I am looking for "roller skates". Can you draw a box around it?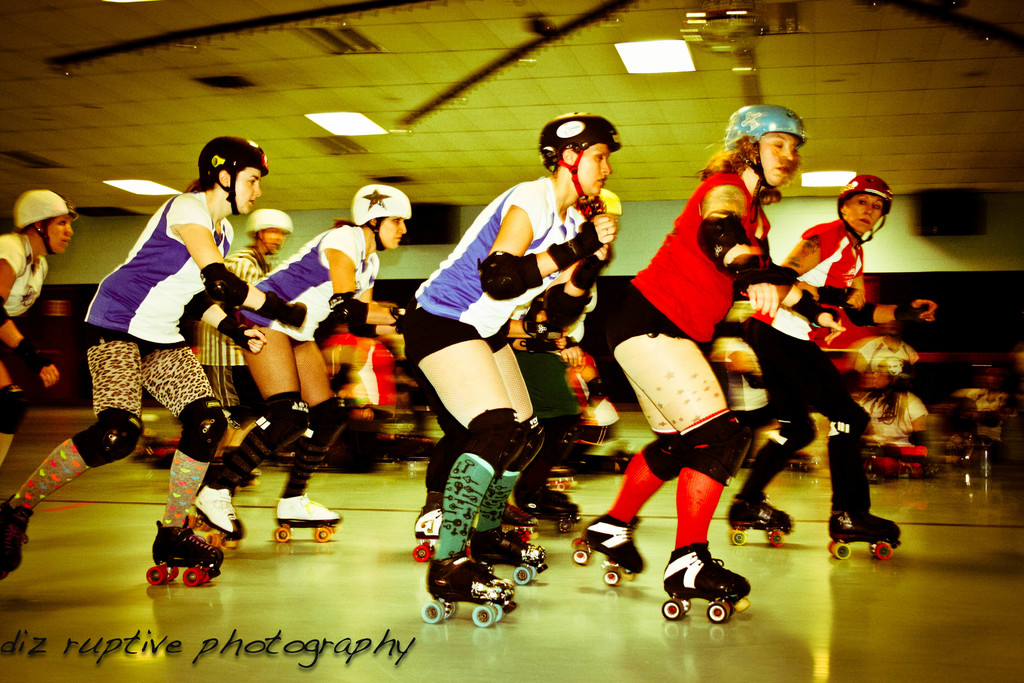
Sure, the bounding box is select_region(0, 493, 37, 580).
